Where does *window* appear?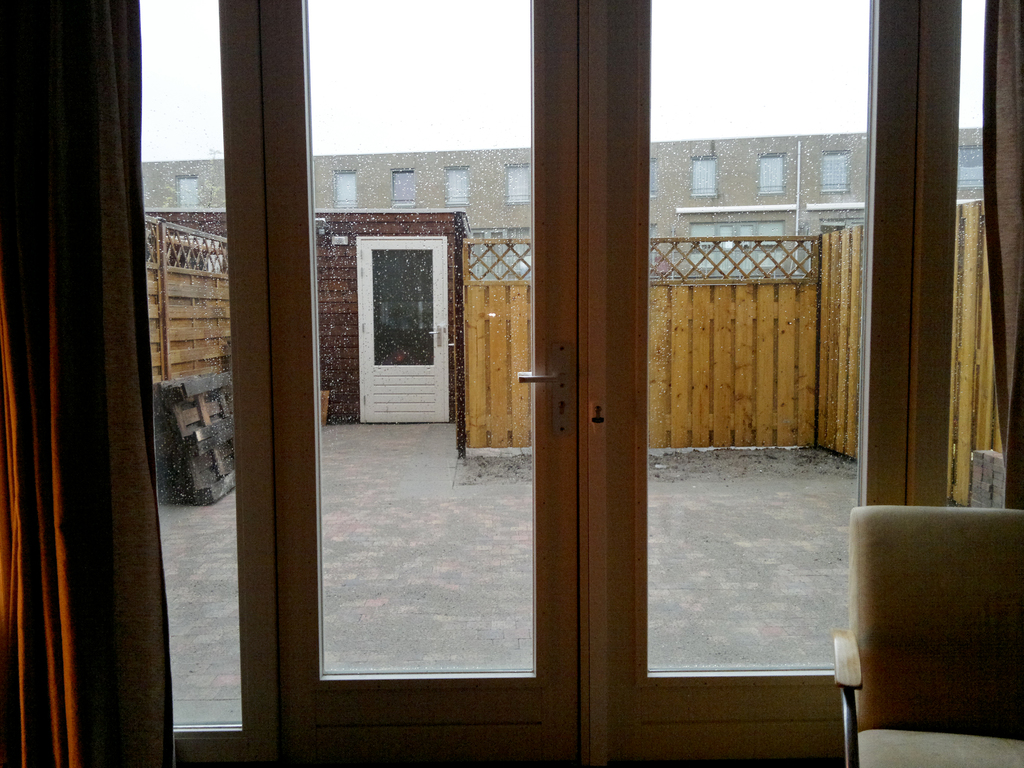
Appears at 691,159,718,196.
